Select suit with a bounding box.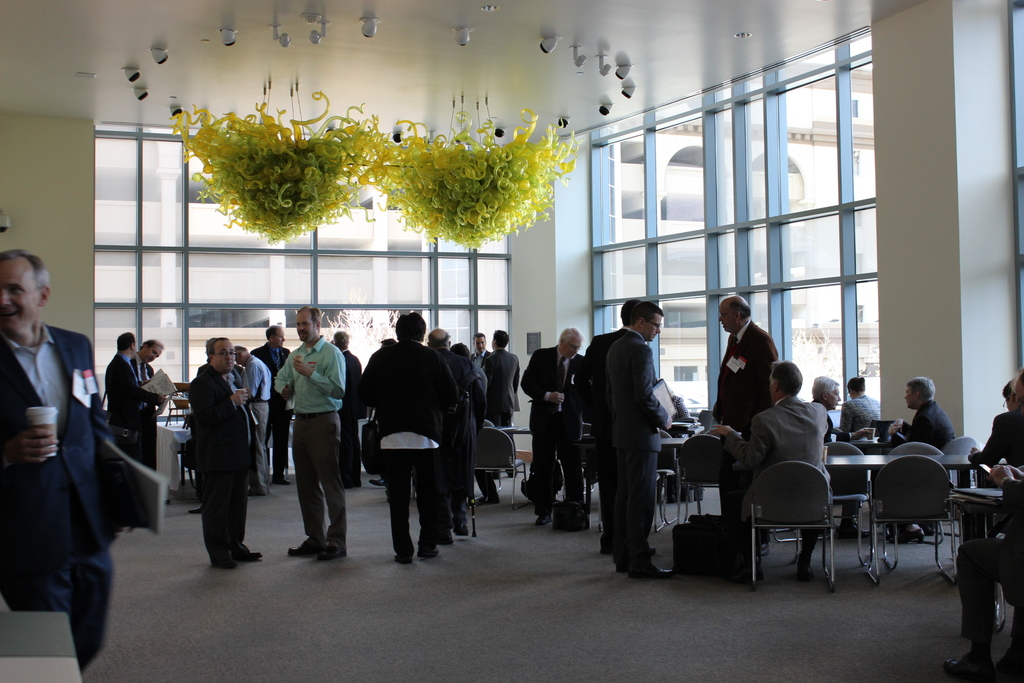
{"x1": 724, "y1": 392, "x2": 829, "y2": 561}.
